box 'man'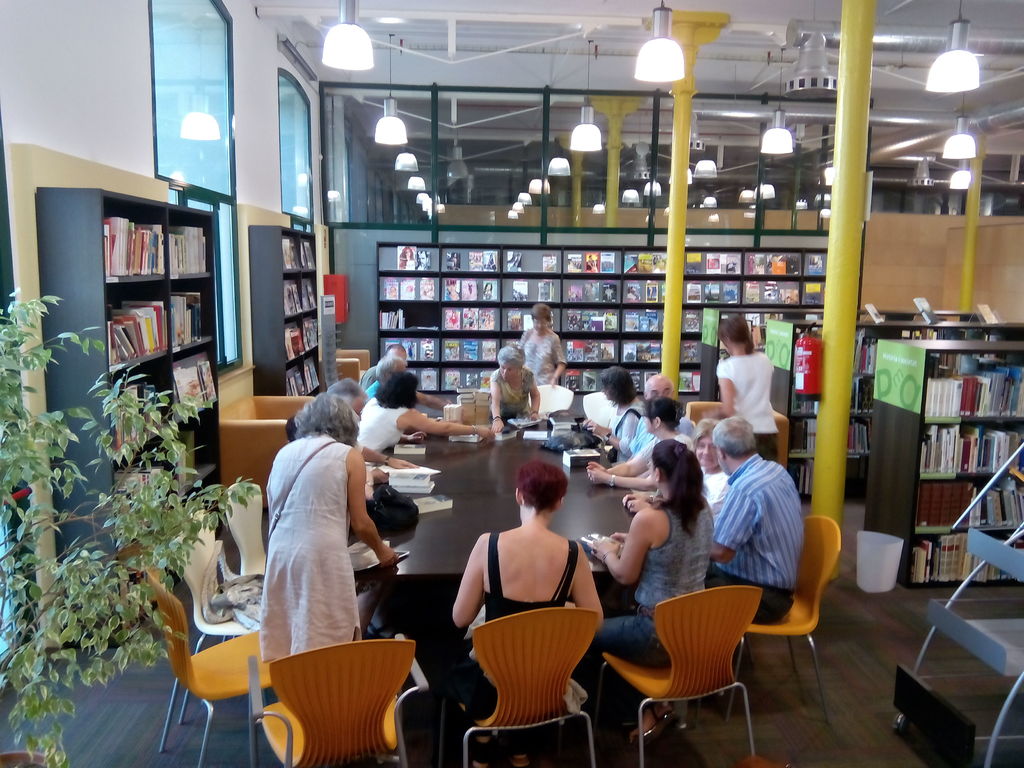
[610, 378, 682, 467]
